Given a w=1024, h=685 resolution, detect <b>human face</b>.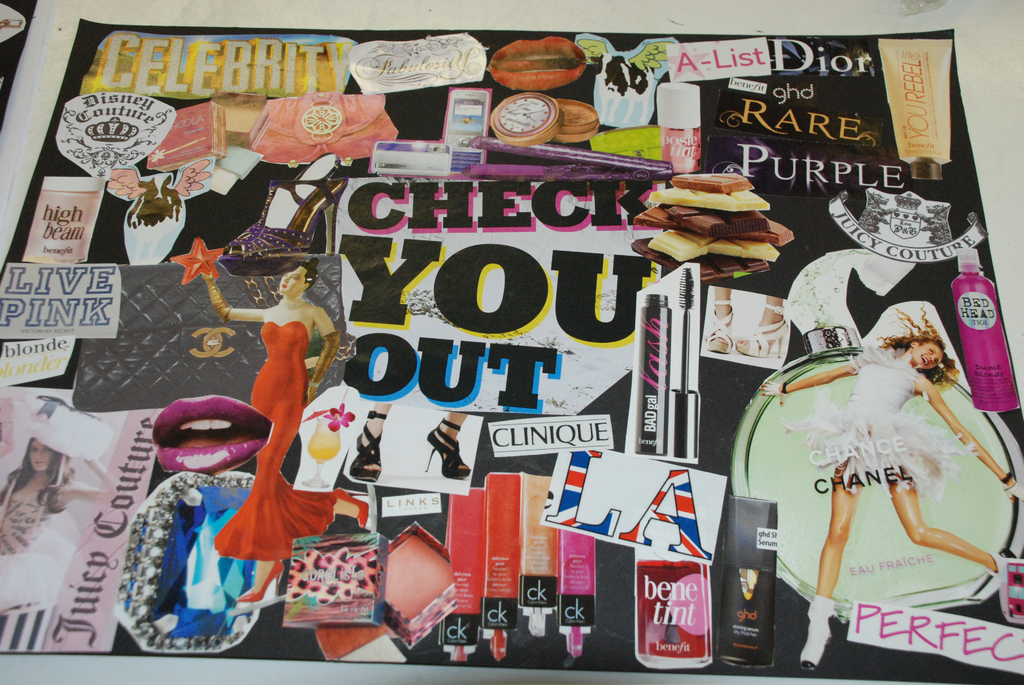
x1=911 y1=338 x2=945 y2=369.
